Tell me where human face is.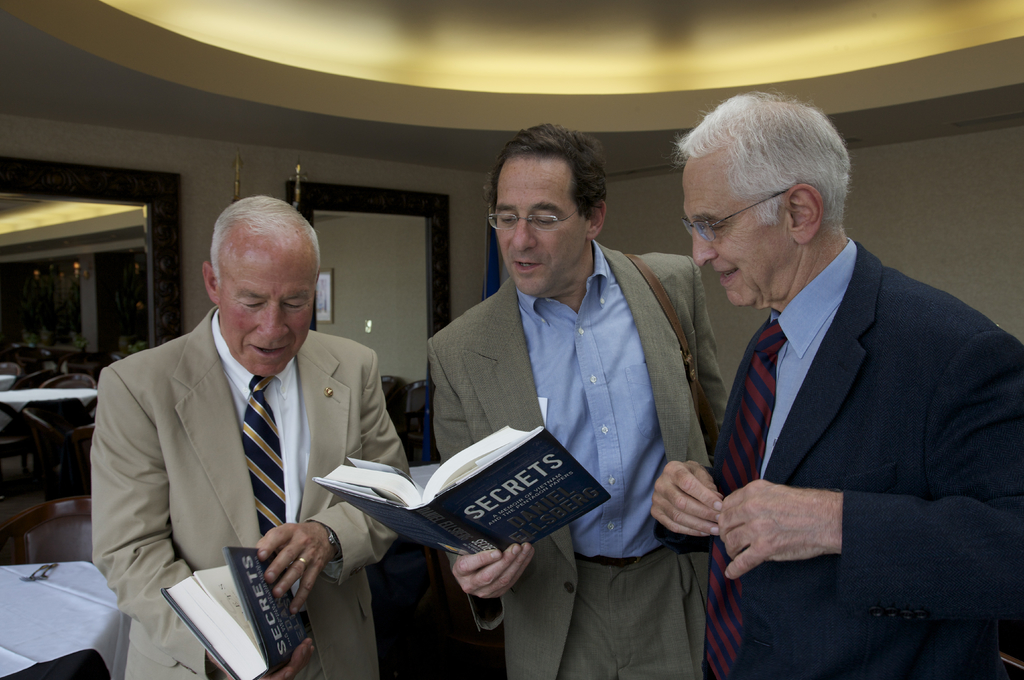
human face is at [x1=681, y1=151, x2=794, y2=311].
